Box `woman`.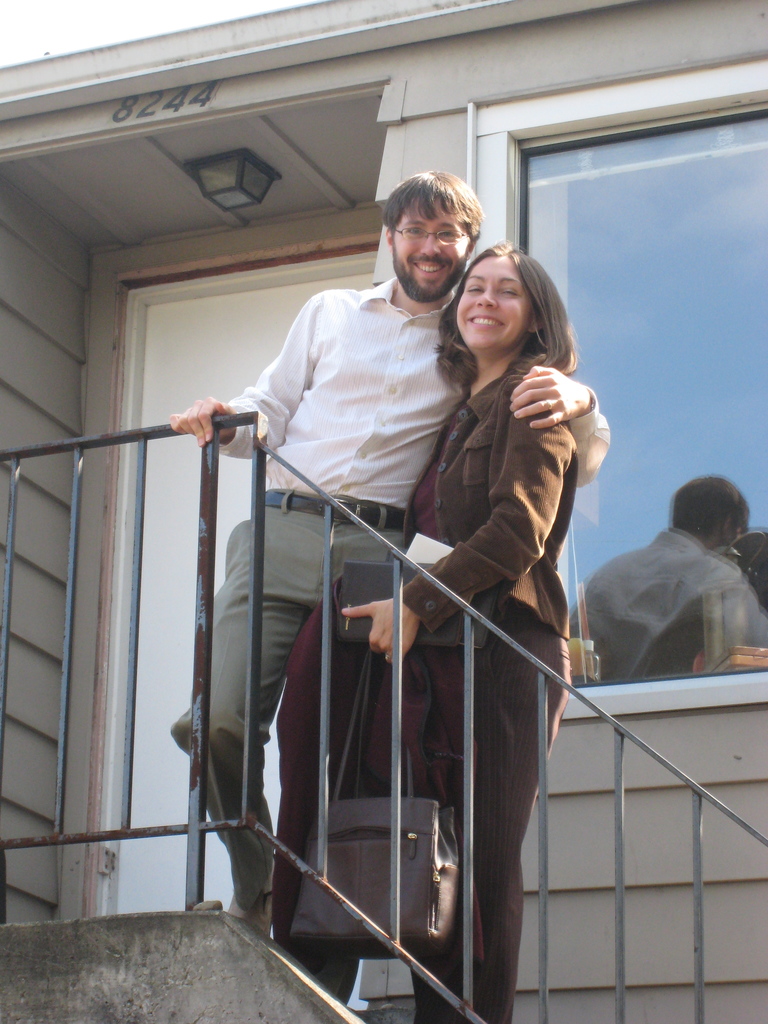
bbox=(343, 239, 587, 1021).
